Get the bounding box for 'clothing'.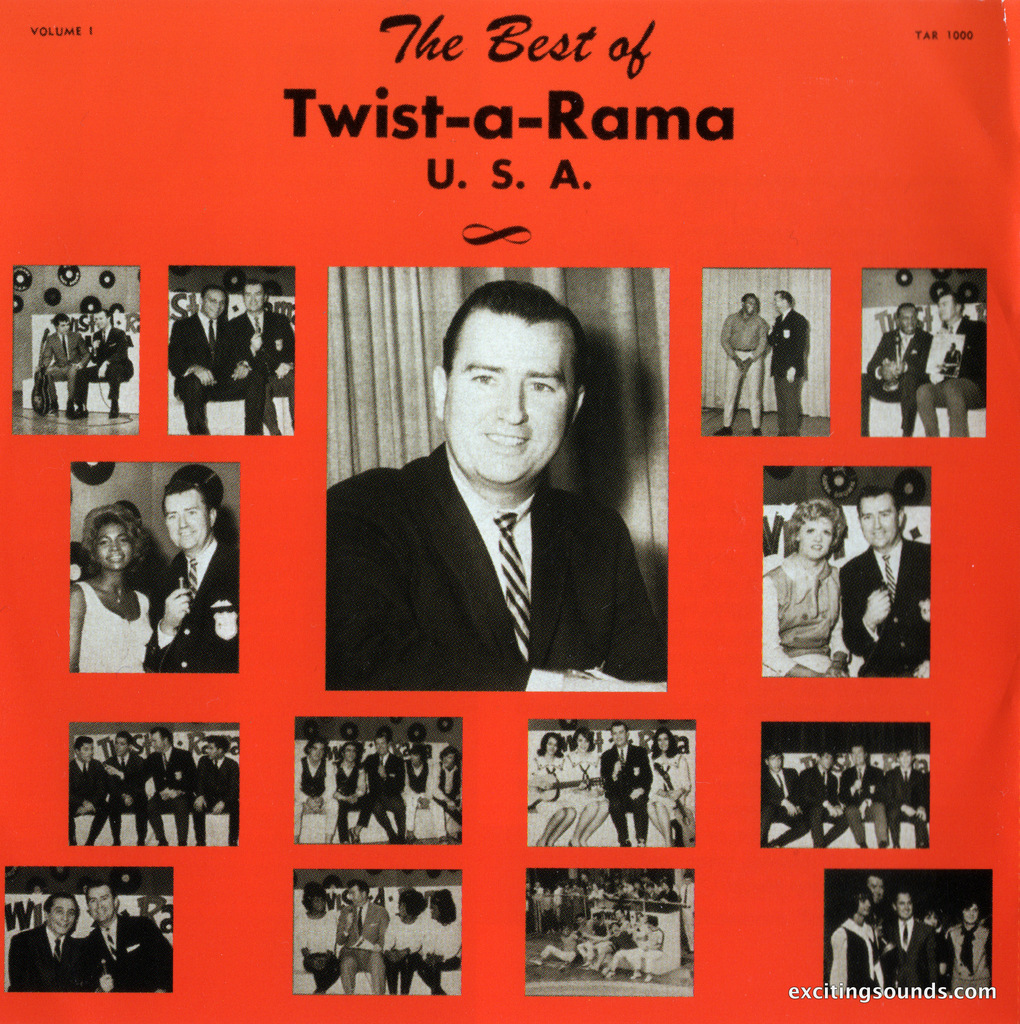
bbox=[12, 924, 85, 987].
